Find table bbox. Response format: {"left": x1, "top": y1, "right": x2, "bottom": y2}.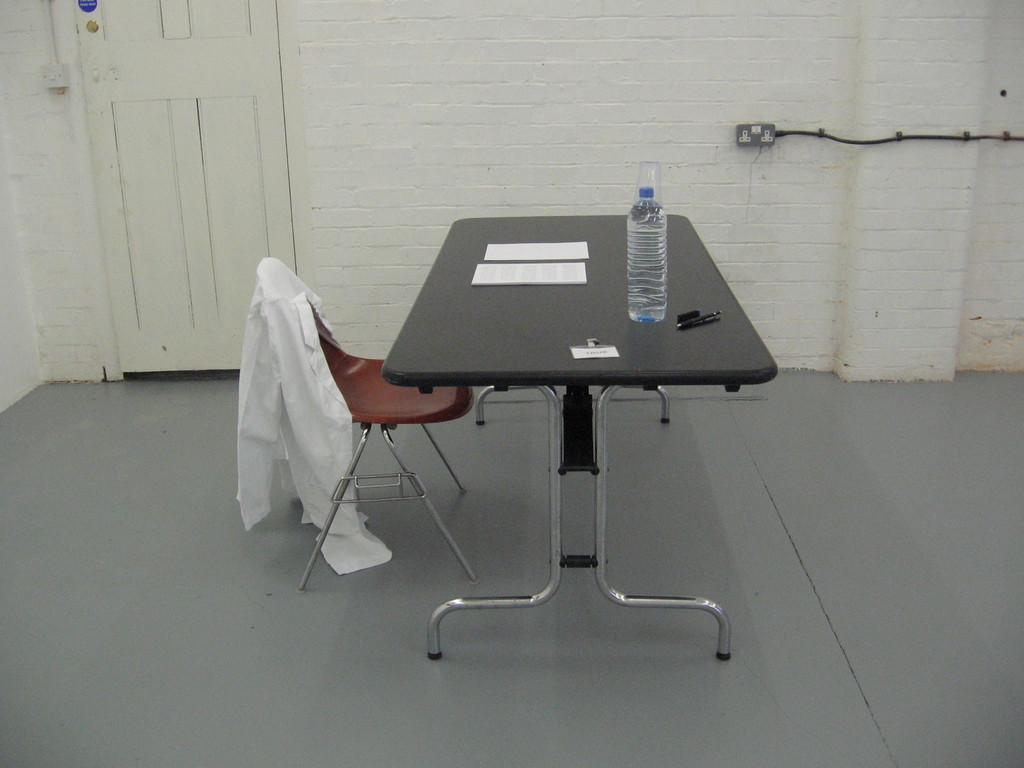
{"left": 380, "top": 211, "right": 779, "bottom": 664}.
